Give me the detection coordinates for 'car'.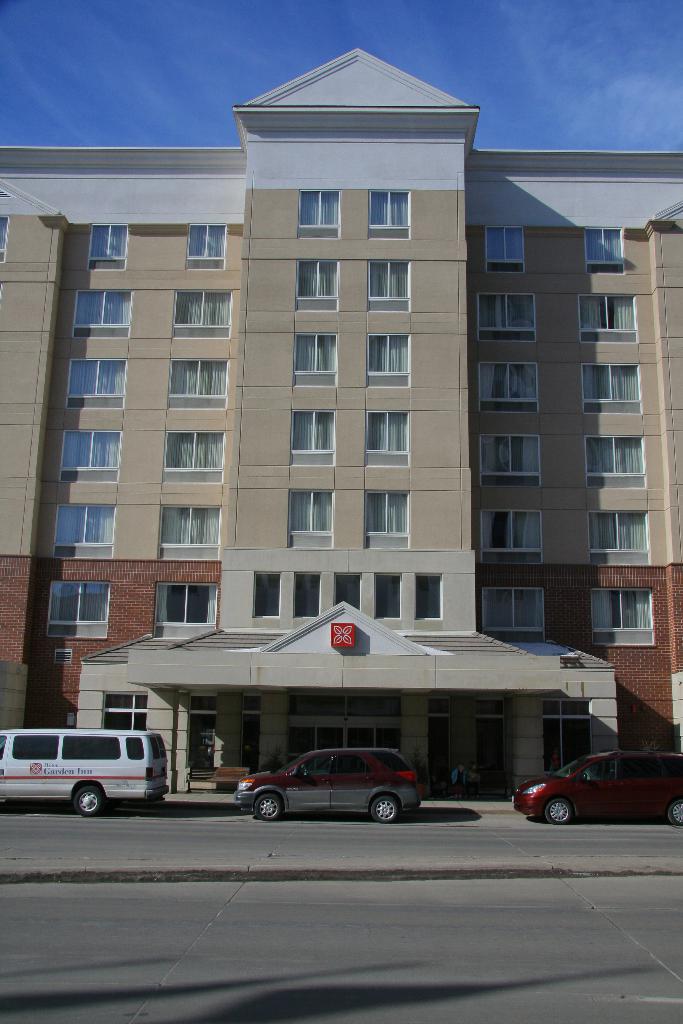
{"x1": 507, "y1": 745, "x2": 682, "y2": 827}.
